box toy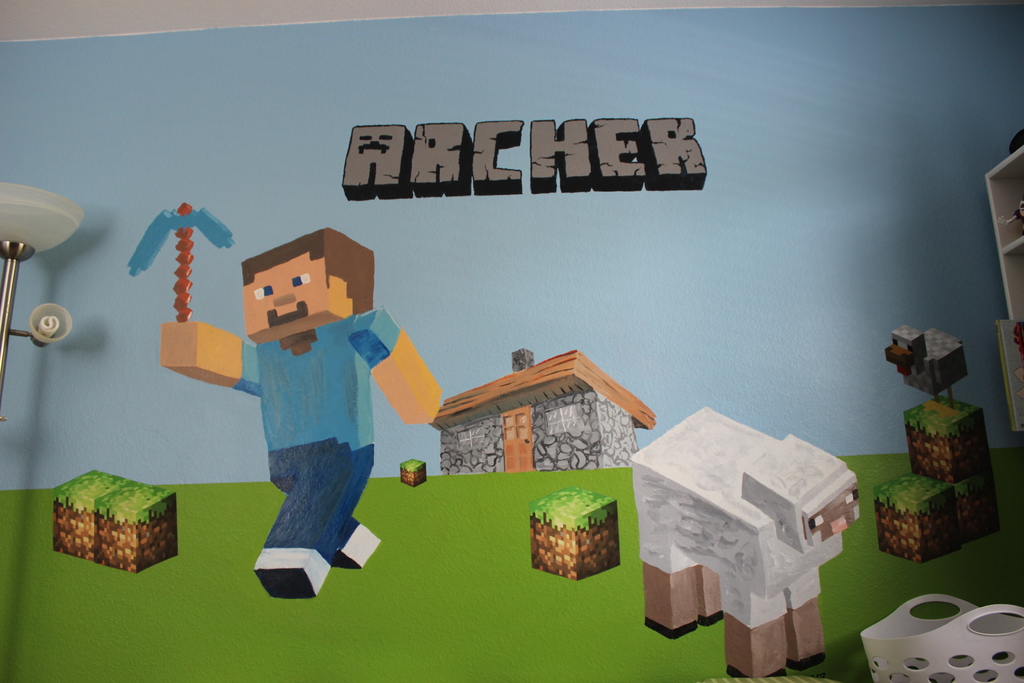
select_region(113, 202, 443, 604)
